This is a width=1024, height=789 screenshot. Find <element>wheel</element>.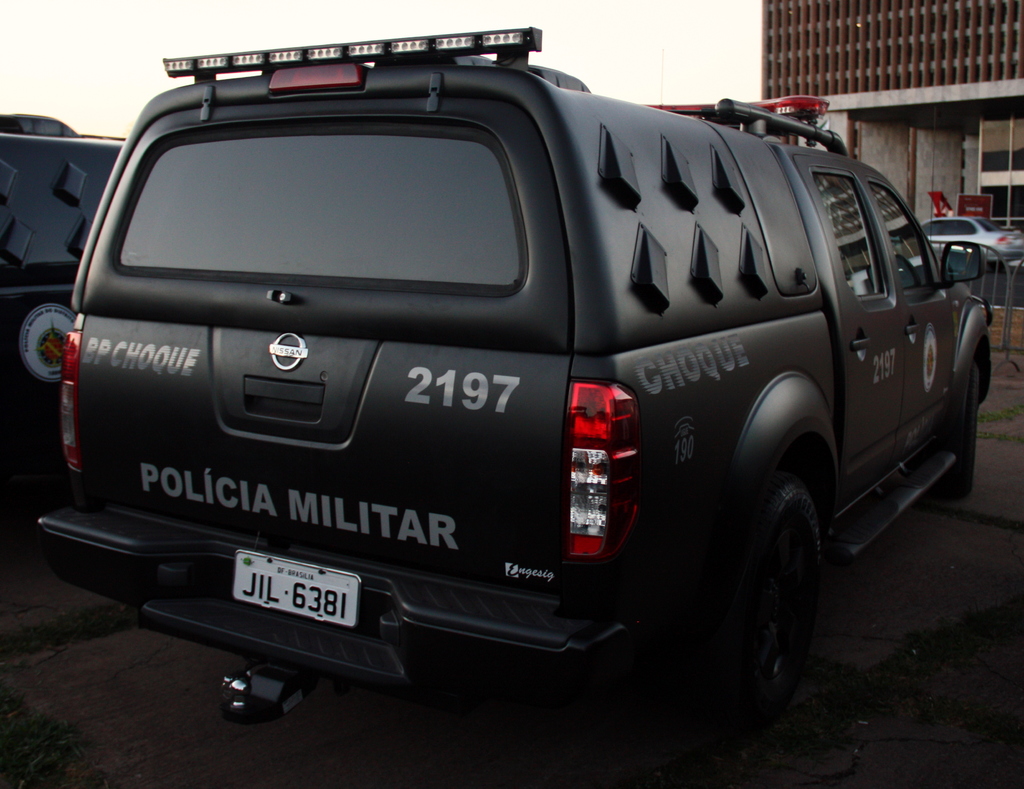
Bounding box: {"left": 954, "top": 358, "right": 987, "bottom": 500}.
